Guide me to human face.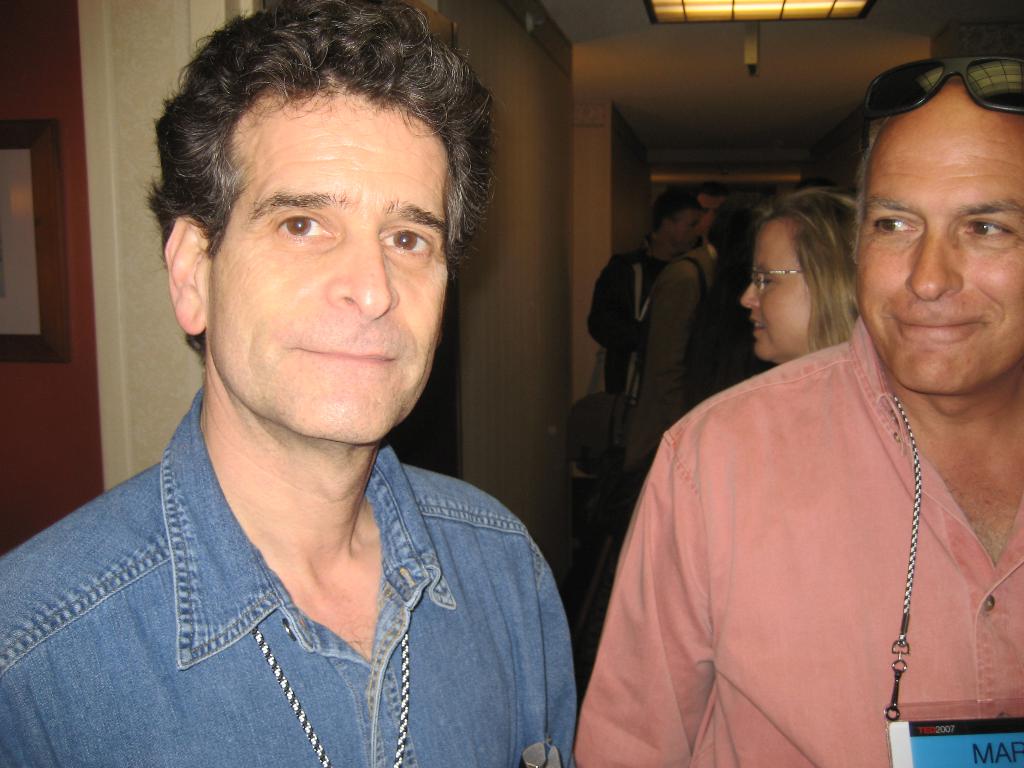
Guidance: x1=209, y1=93, x2=445, y2=443.
